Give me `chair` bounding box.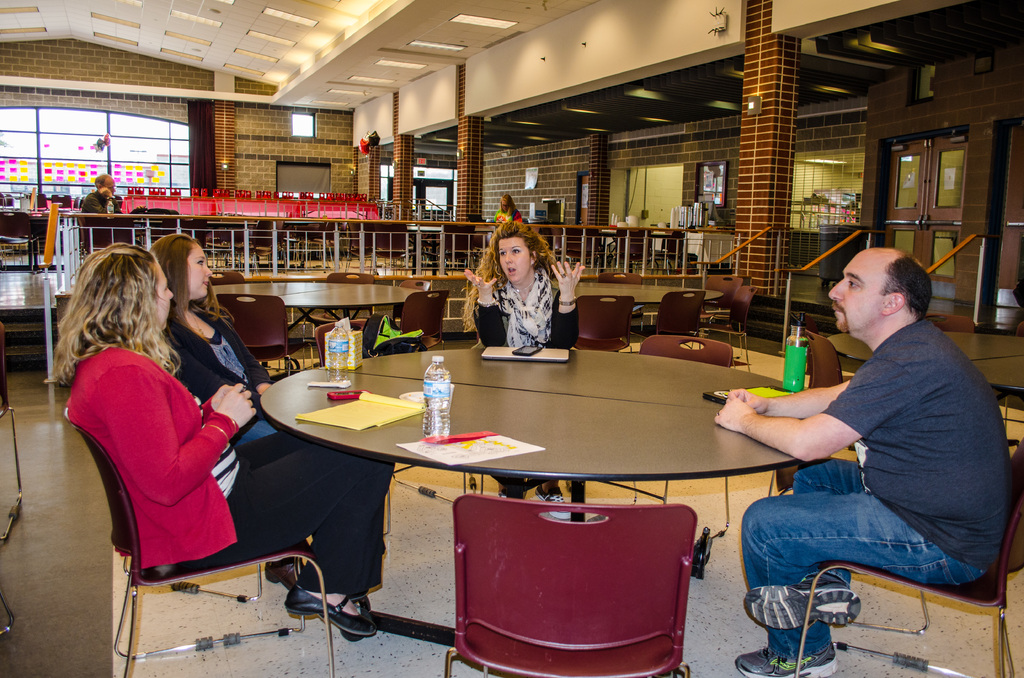
[left=695, top=285, right=761, bottom=373].
